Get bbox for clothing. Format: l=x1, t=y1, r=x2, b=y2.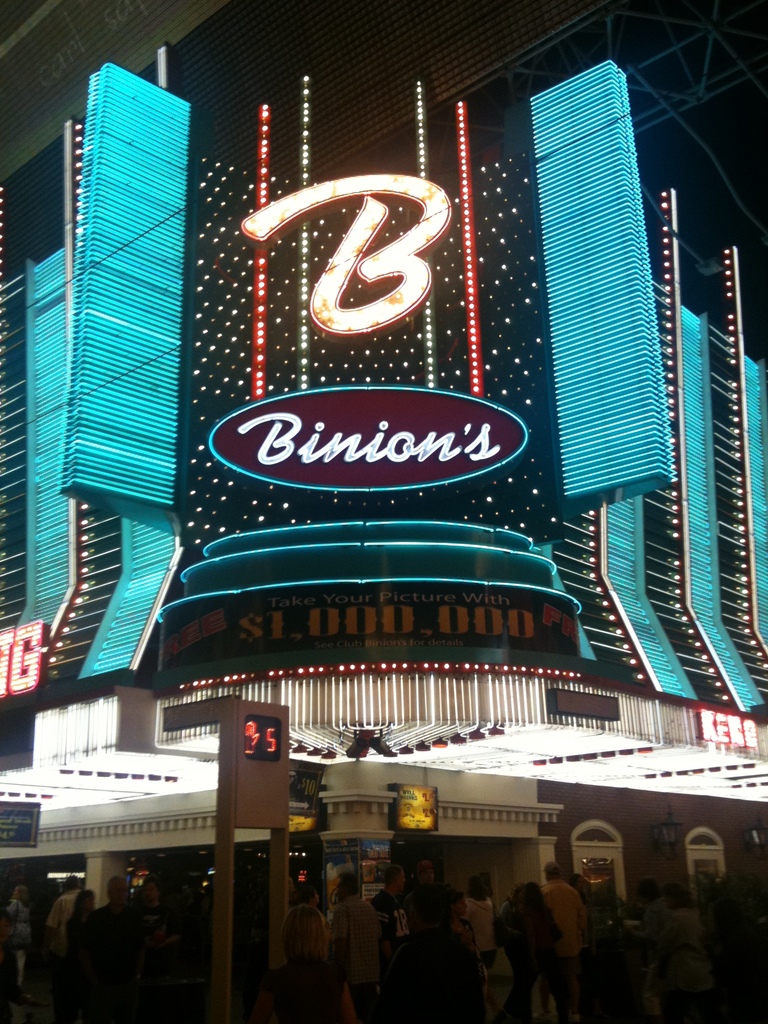
l=384, t=936, r=492, b=1023.
